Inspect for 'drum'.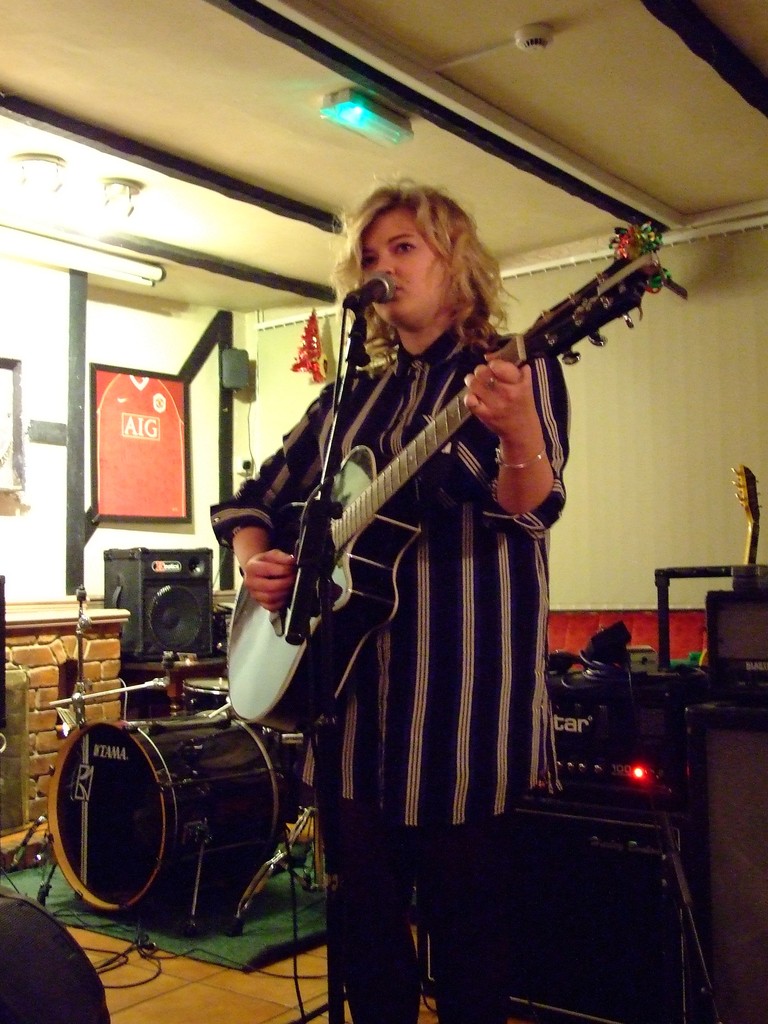
Inspection: 177 668 223 715.
